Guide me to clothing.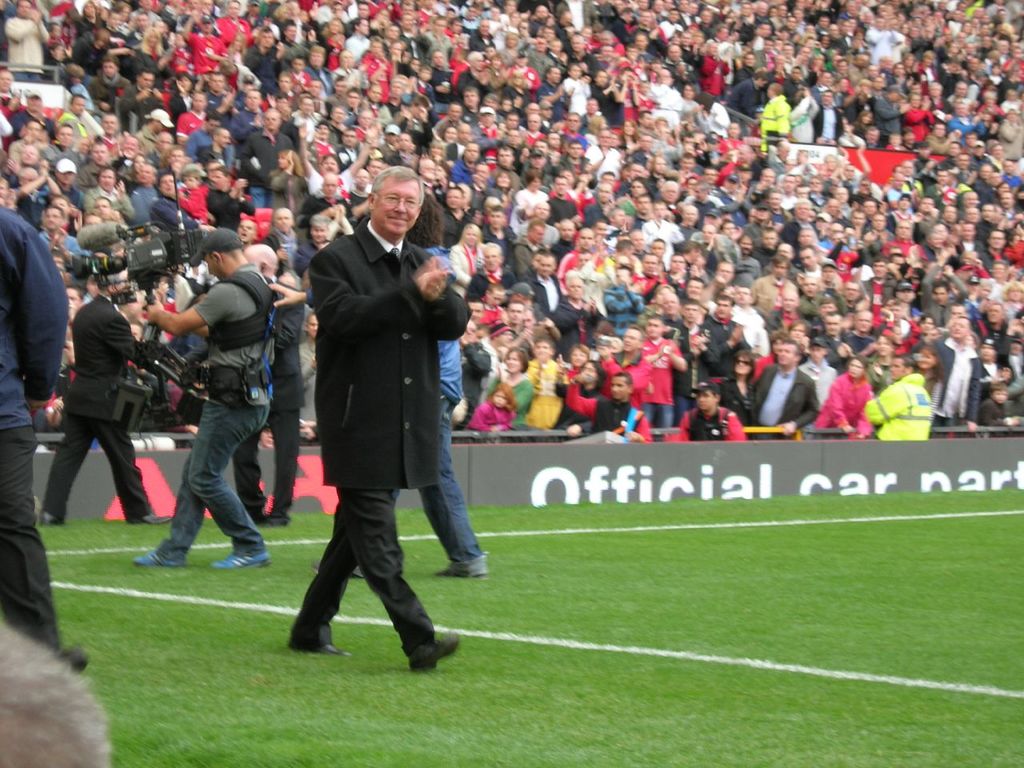
Guidance: 521/358/562/399.
